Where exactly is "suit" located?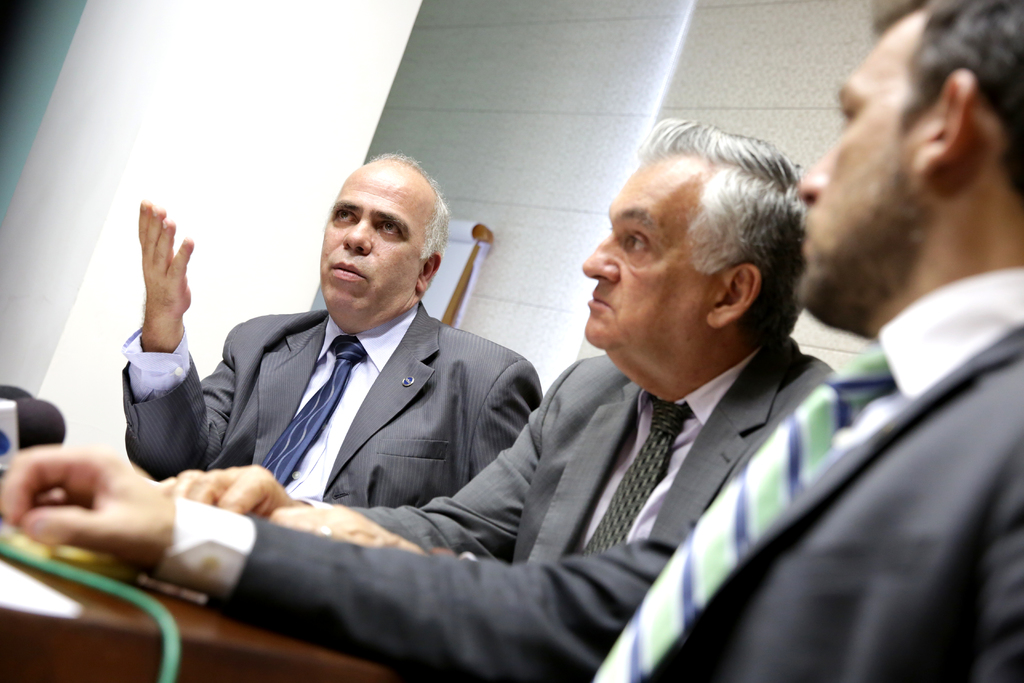
Its bounding box is {"left": 305, "top": 331, "right": 845, "bottom": 568}.
